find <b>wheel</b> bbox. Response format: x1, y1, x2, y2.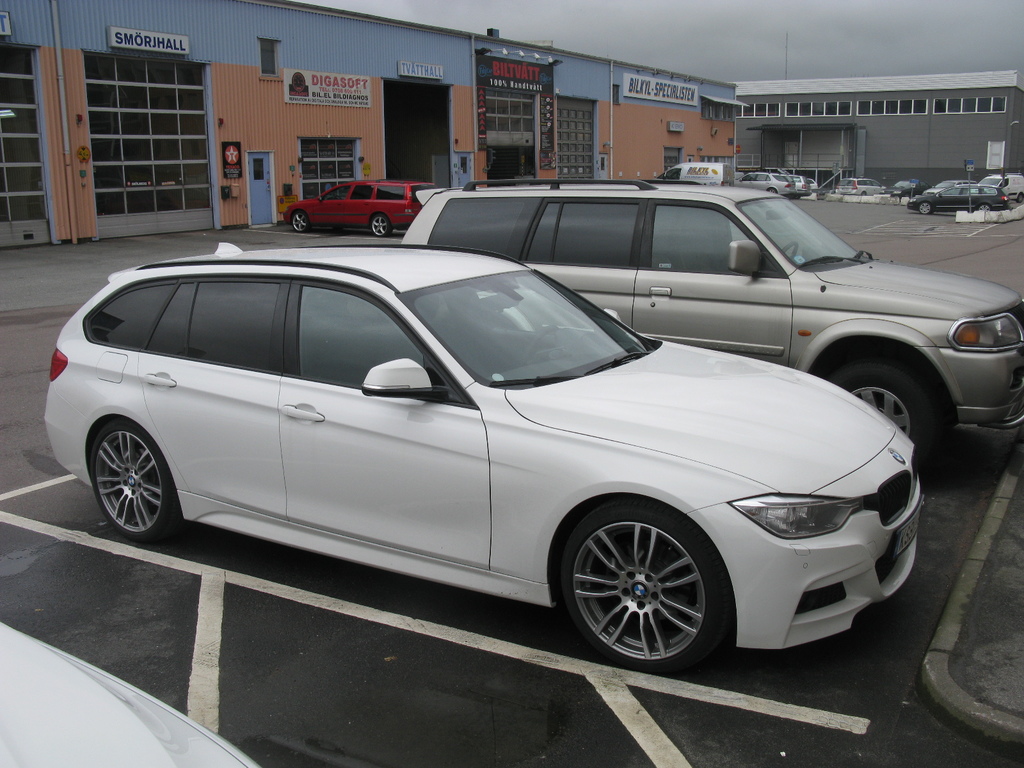
92, 422, 186, 549.
